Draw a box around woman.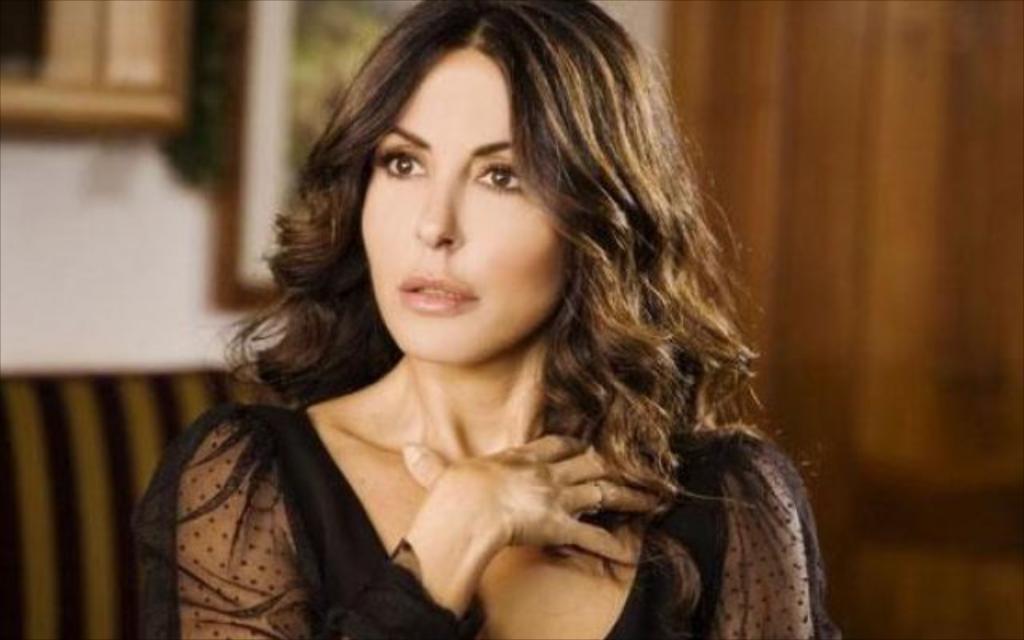
bbox=[123, 8, 838, 616].
